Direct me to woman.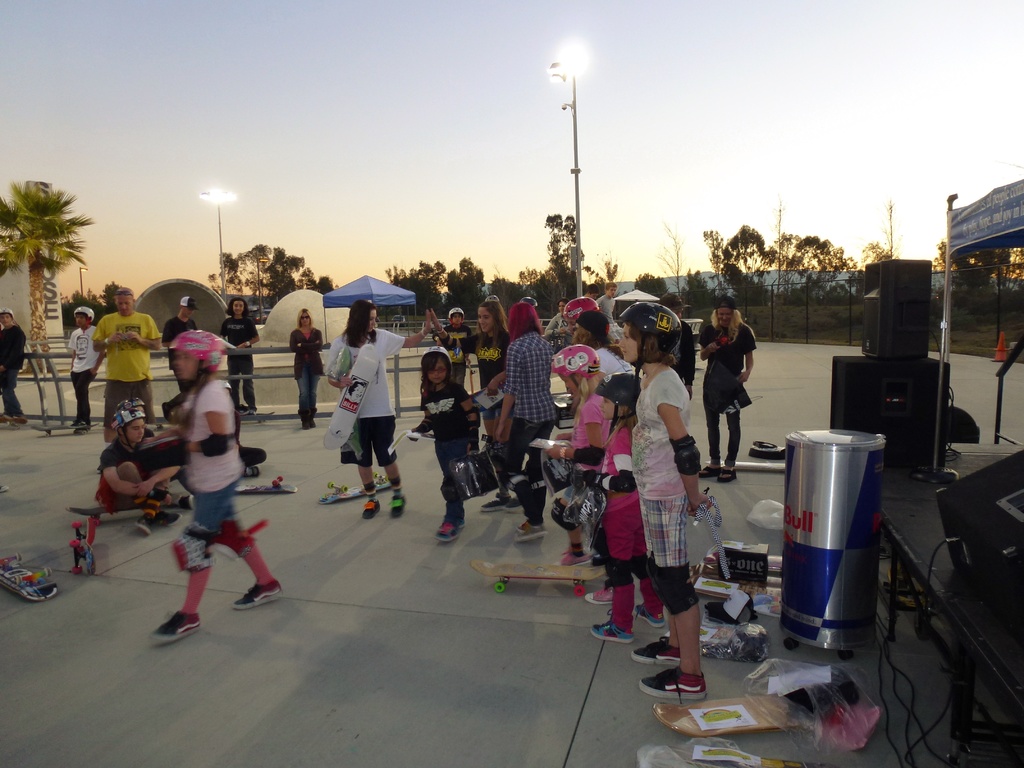
Direction: <bbox>321, 302, 432, 521</bbox>.
